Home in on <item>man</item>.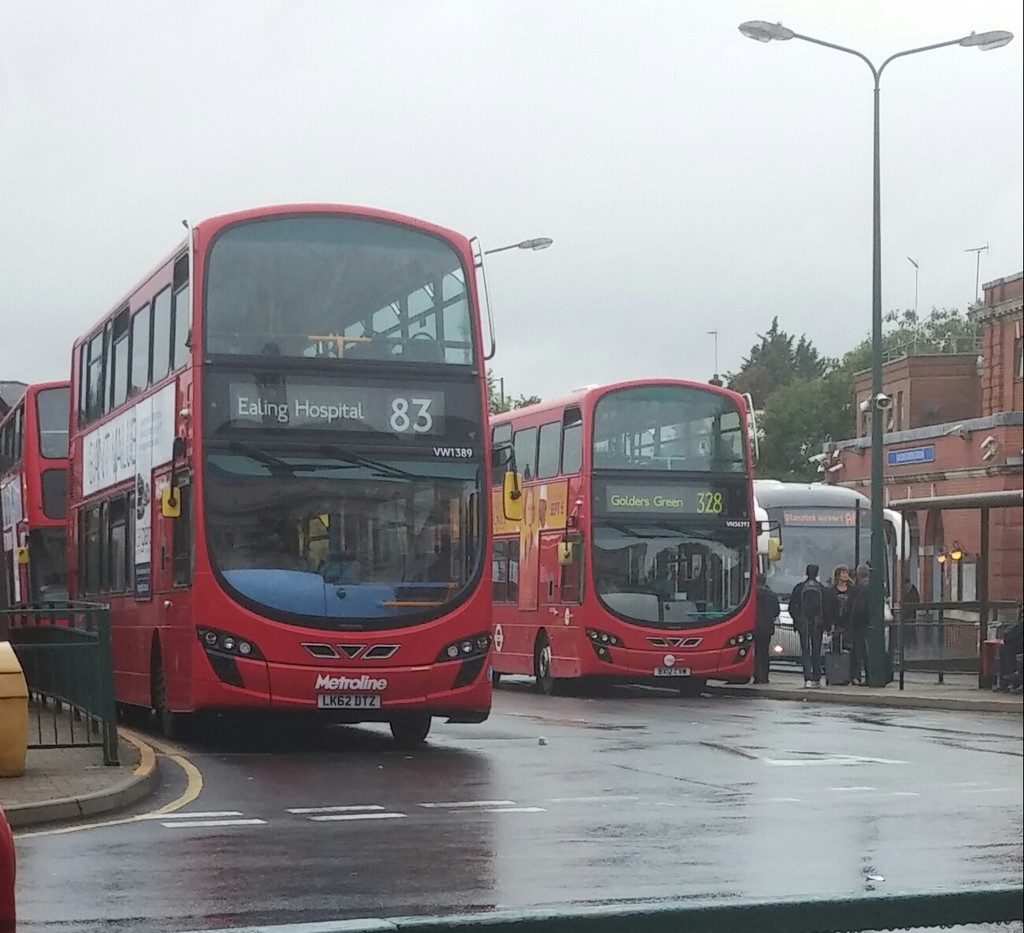
Homed in at <bbox>752, 574, 783, 681</bbox>.
